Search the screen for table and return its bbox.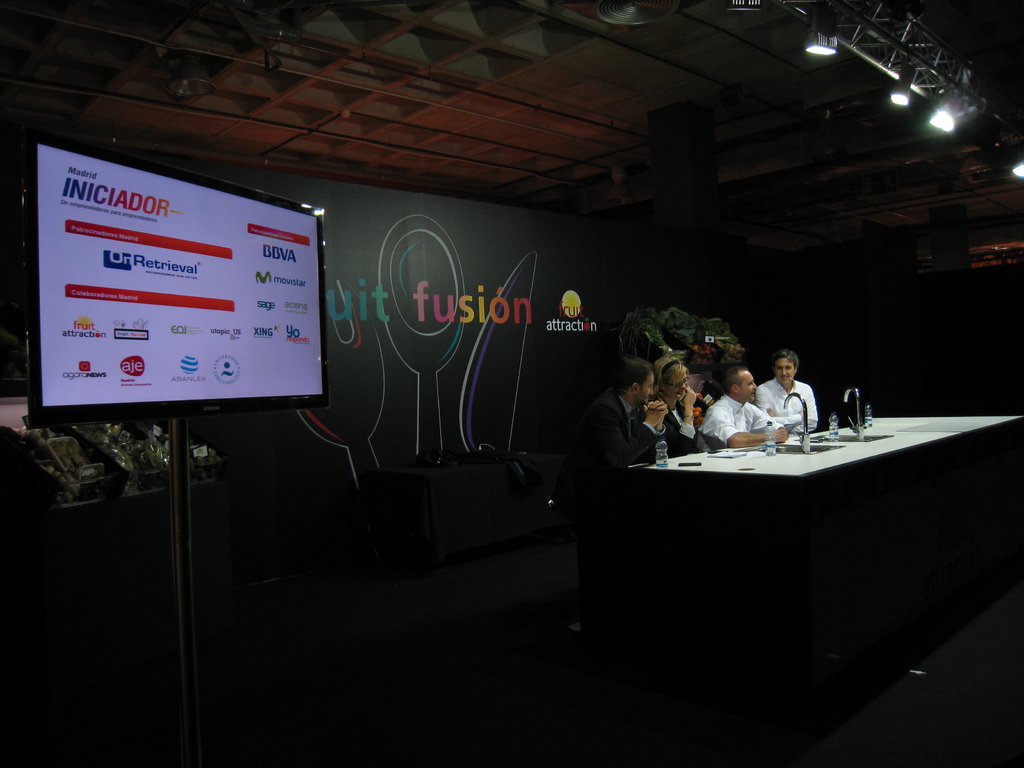
Found: {"x1": 641, "y1": 404, "x2": 968, "y2": 517}.
